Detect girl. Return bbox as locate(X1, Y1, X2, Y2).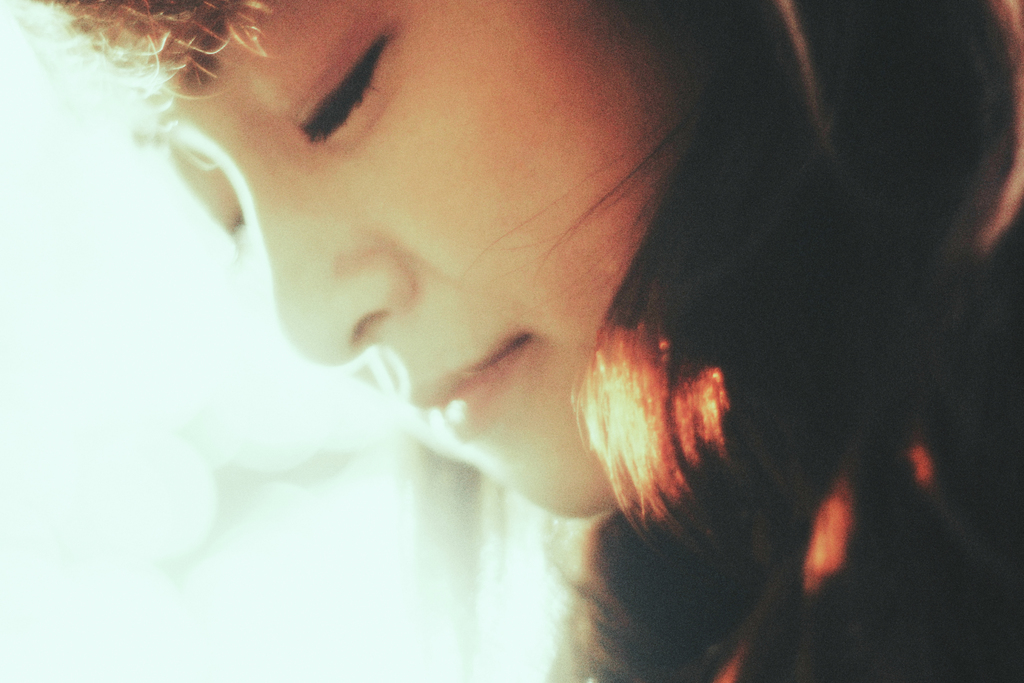
locate(14, 0, 1023, 682).
